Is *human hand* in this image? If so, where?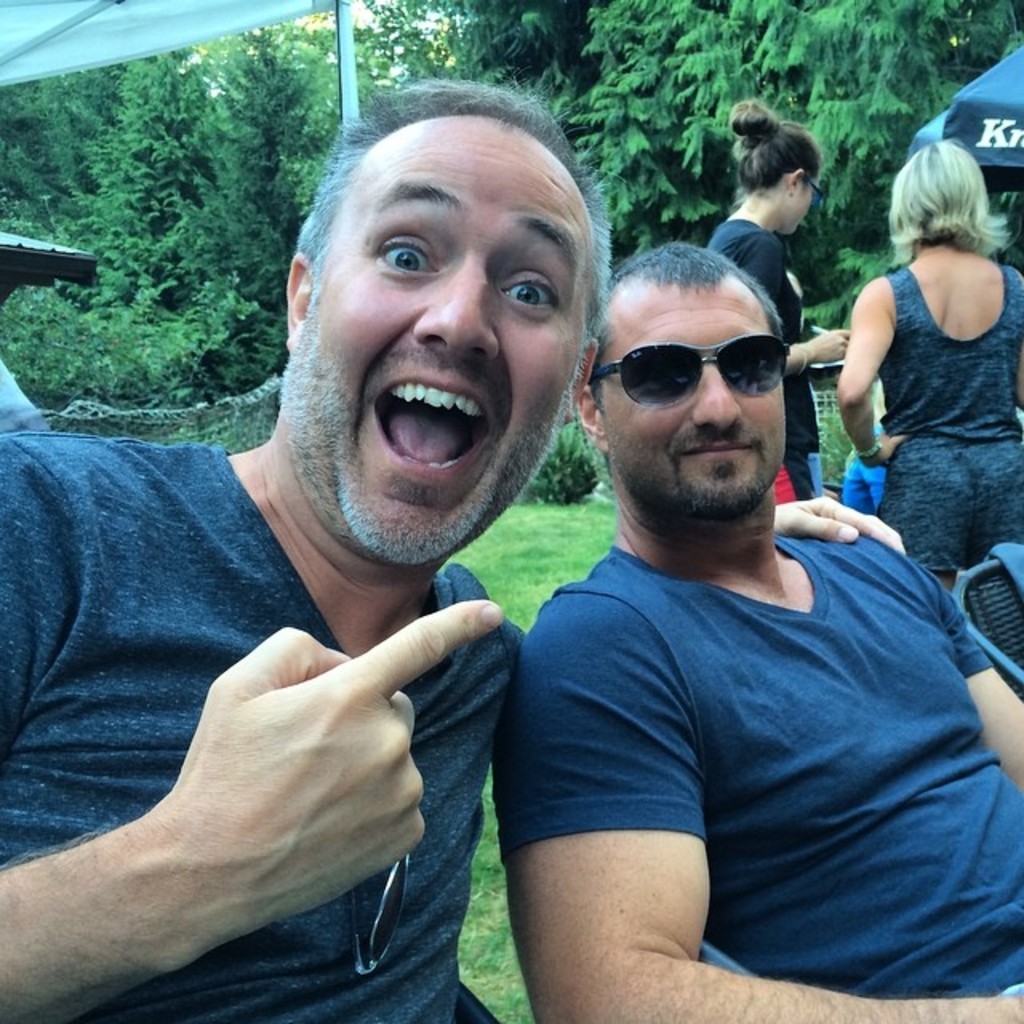
Yes, at detection(859, 434, 912, 470).
